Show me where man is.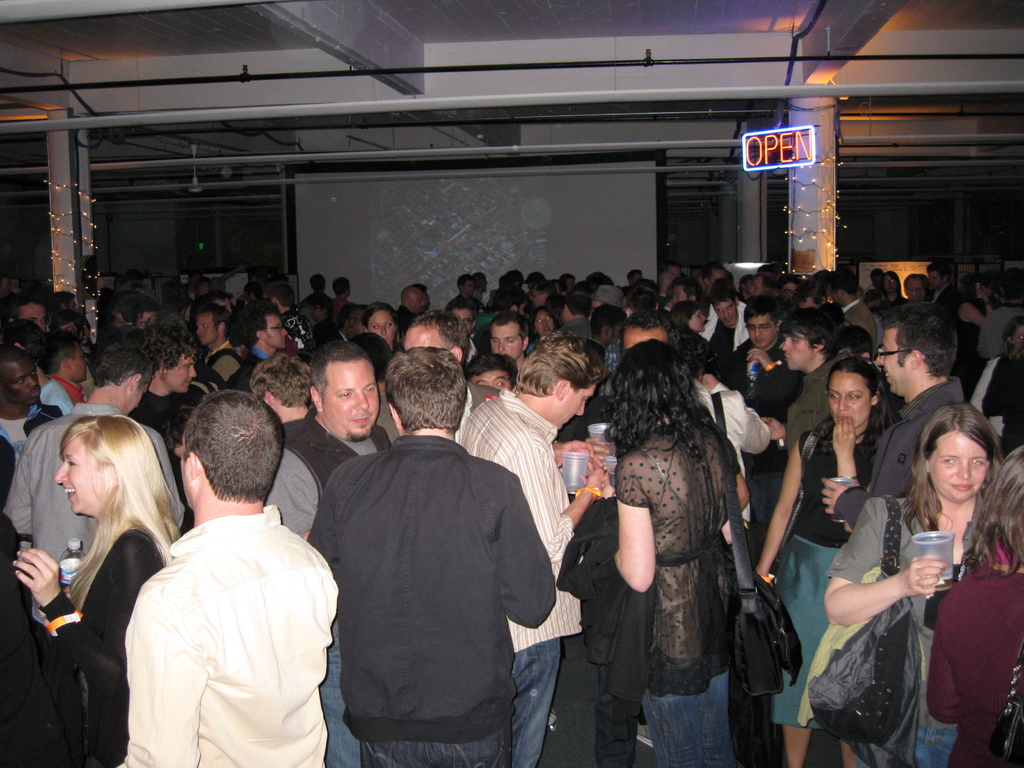
man is at (left=192, top=303, right=243, bottom=404).
